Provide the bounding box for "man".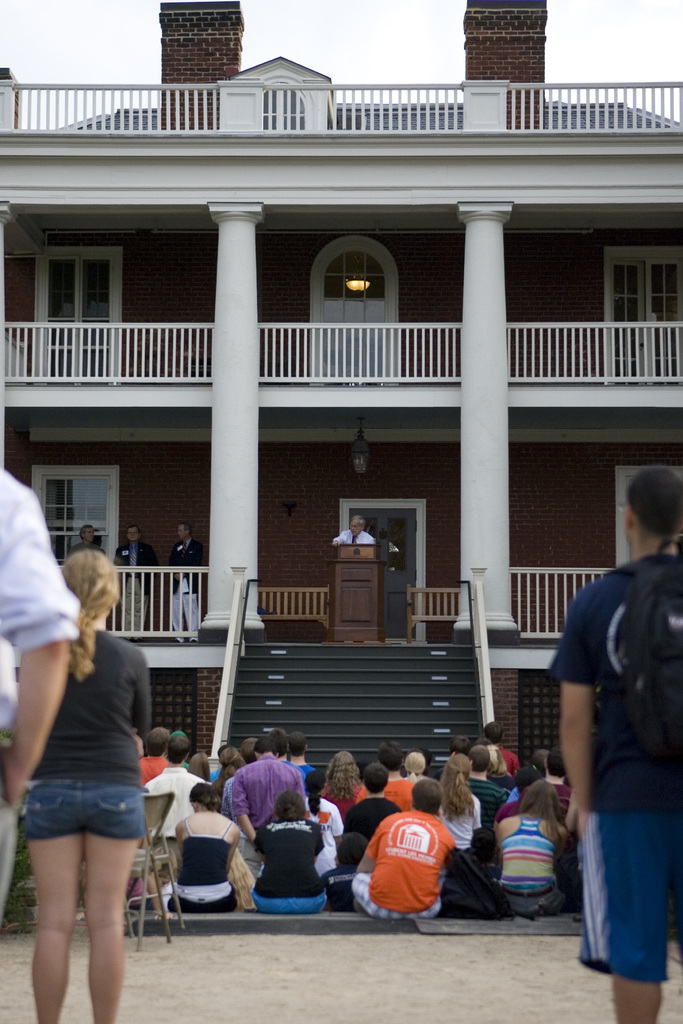
538:486:680:988.
